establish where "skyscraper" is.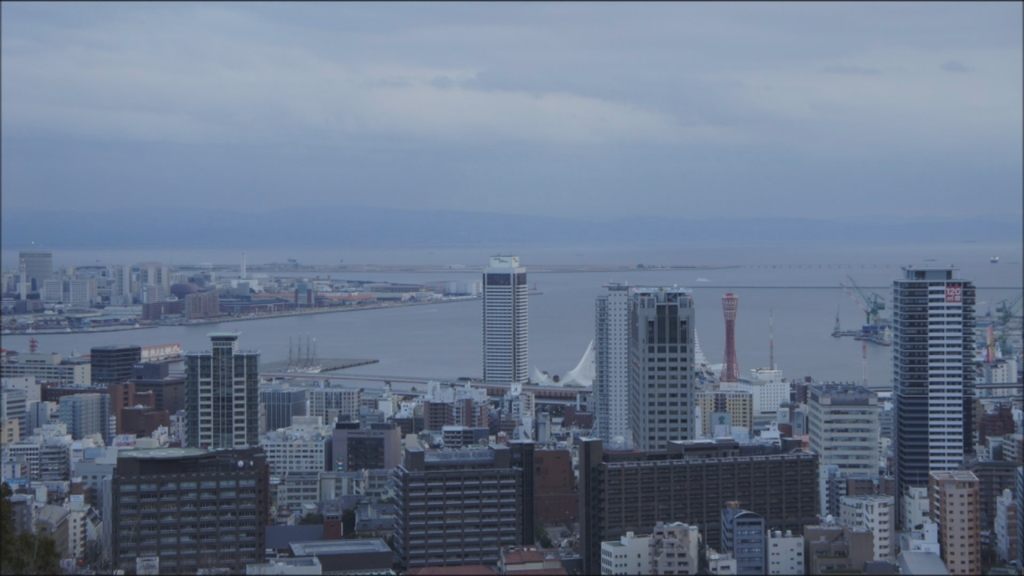
Established at (594, 276, 697, 456).
